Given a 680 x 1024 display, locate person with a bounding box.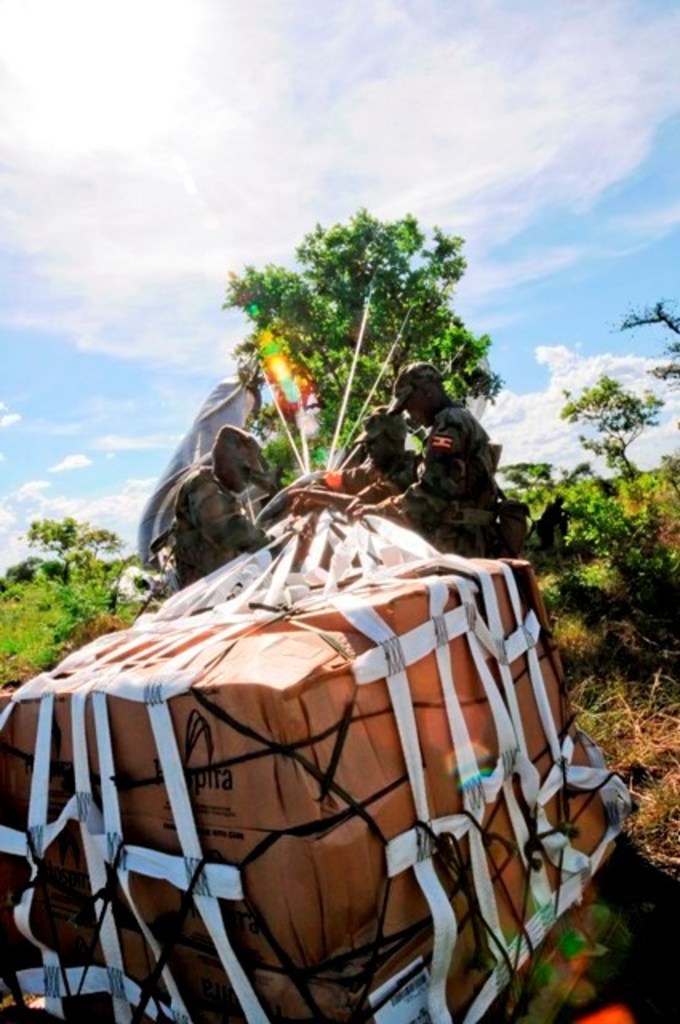
Located: select_region(352, 405, 421, 515).
